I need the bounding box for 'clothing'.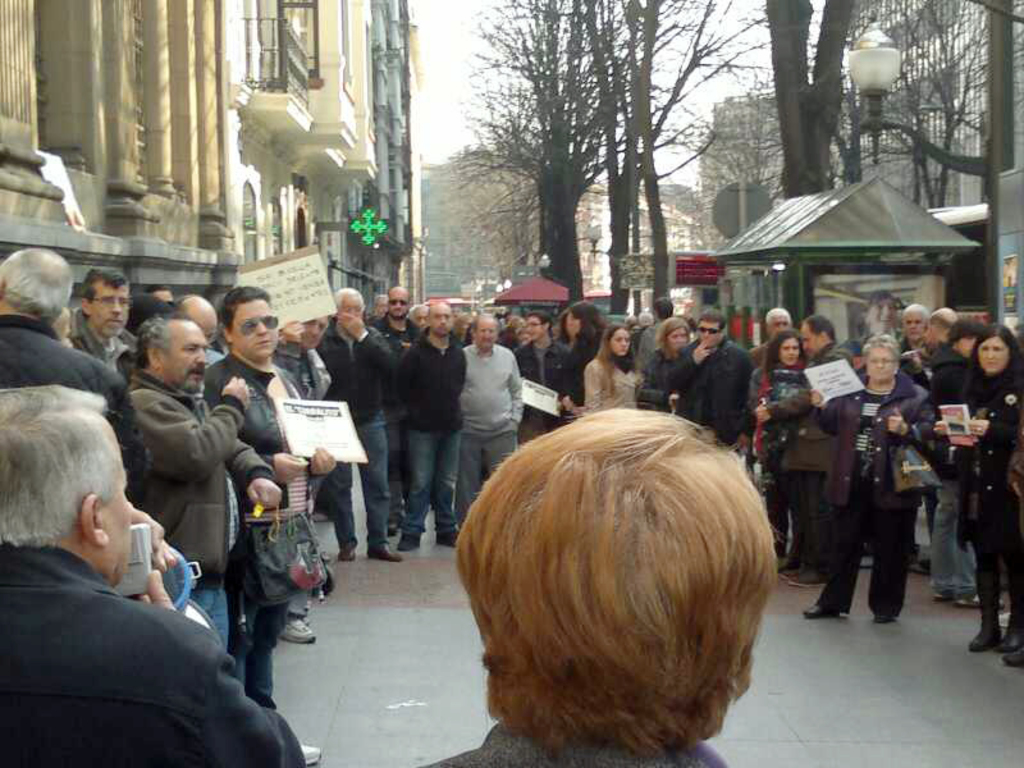
Here it is: 586:356:643:410.
